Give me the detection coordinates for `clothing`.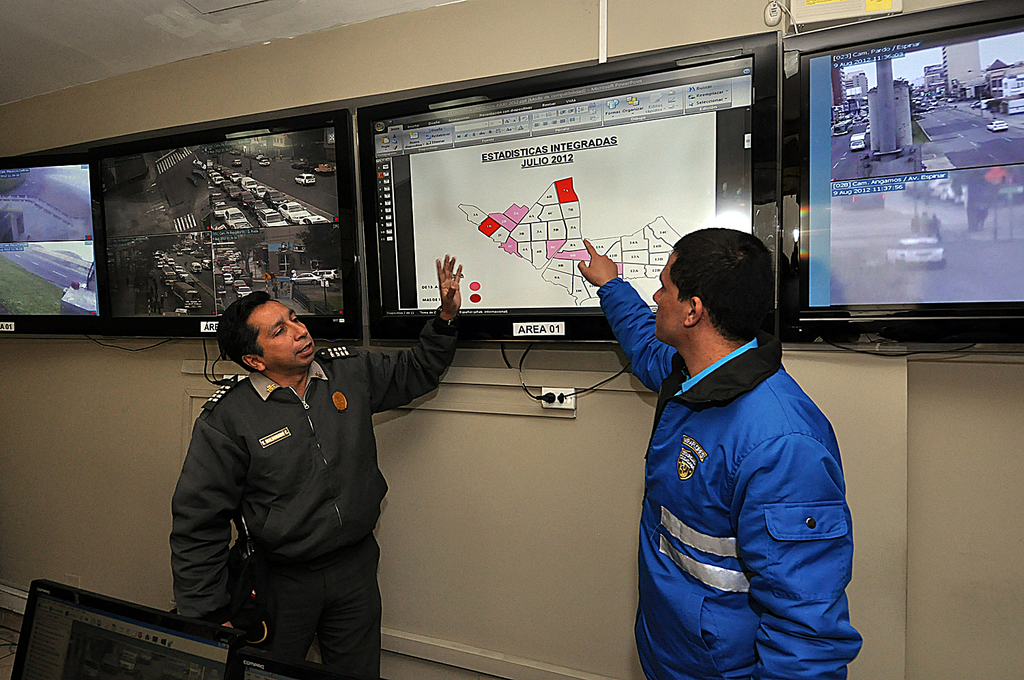
region(167, 310, 461, 679).
